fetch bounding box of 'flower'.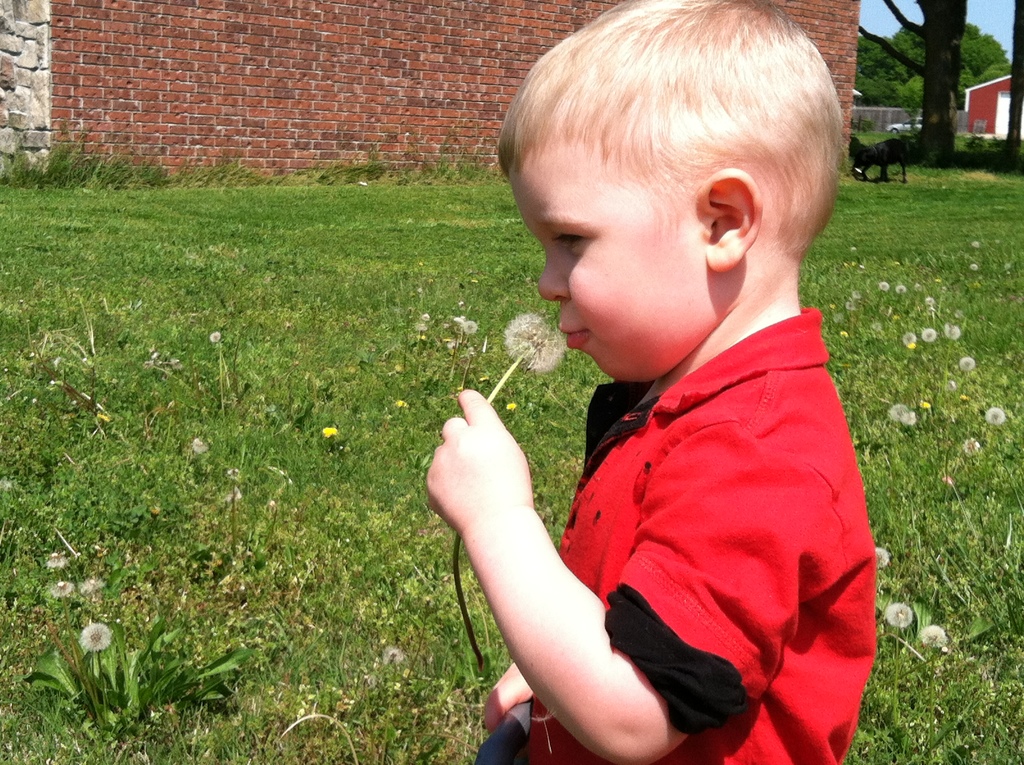
Bbox: {"left": 461, "top": 321, "right": 477, "bottom": 334}.
